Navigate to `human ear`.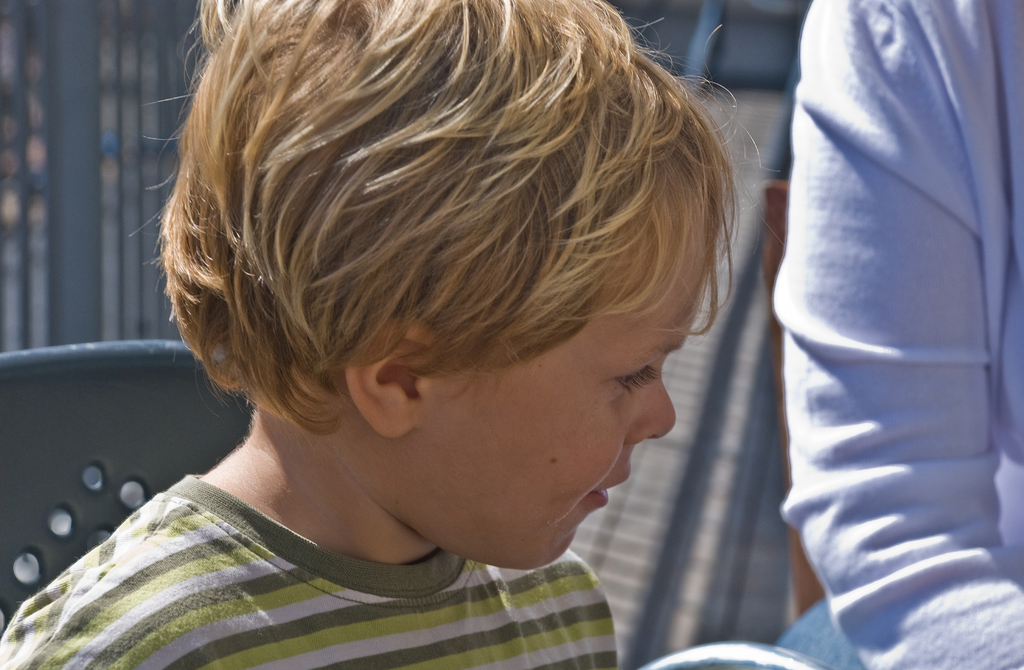
Navigation target: pyautogui.locateOnScreen(341, 315, 439, 440).
